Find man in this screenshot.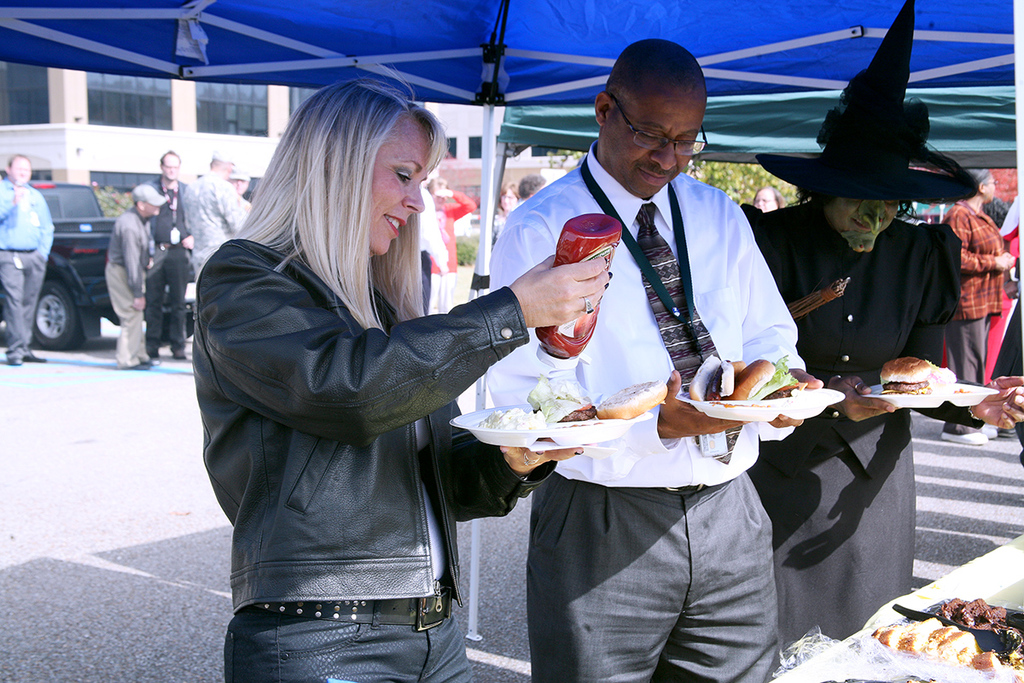
The bounding box for man is select_region(183, 149, 249, 272).
